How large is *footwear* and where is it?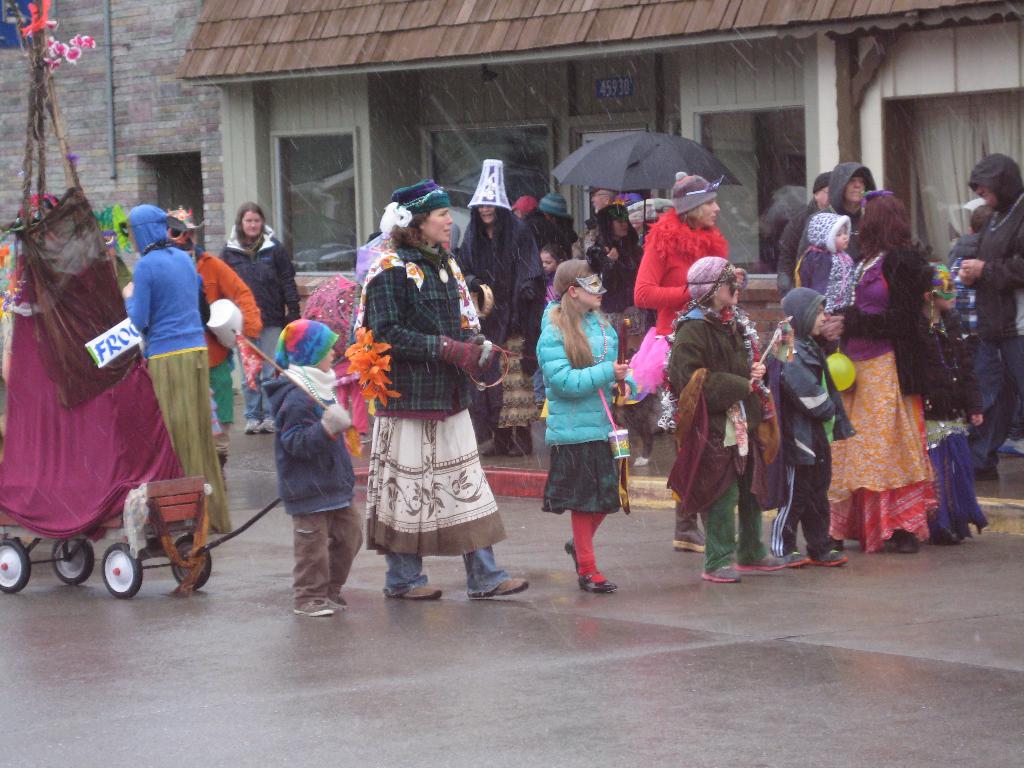
Bounding box: 777/548/810/564.
